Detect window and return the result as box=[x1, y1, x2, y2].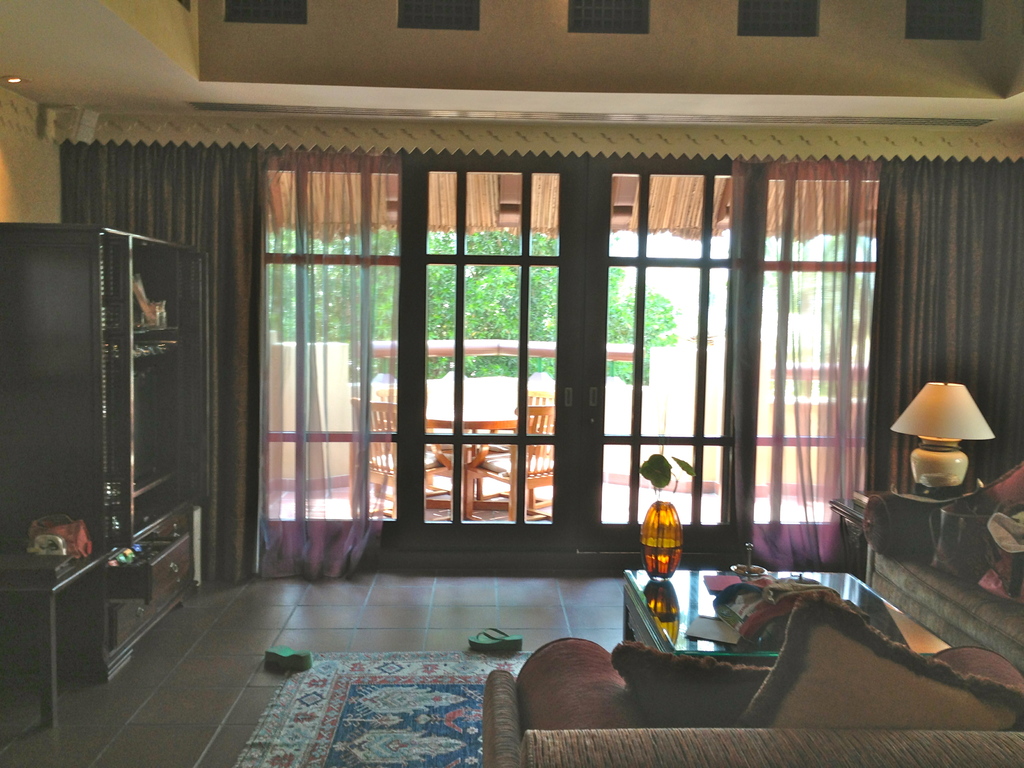
box=[736, 0, 819, 37].
